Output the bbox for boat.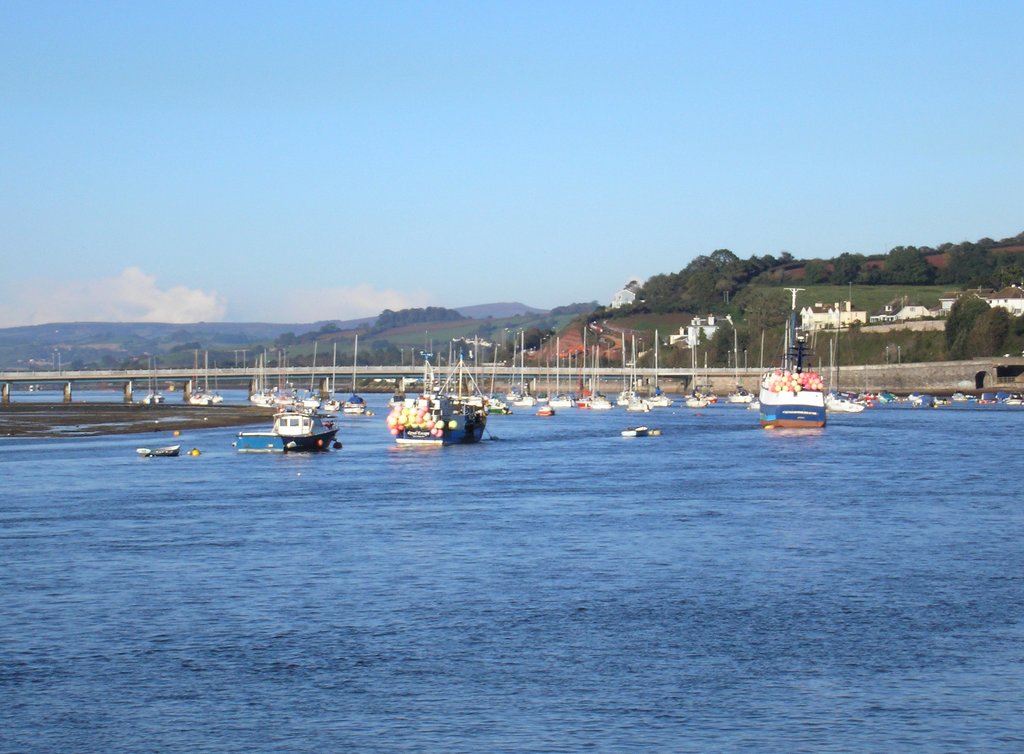
(x1=387, y1=351, x2=494, y2=441).
